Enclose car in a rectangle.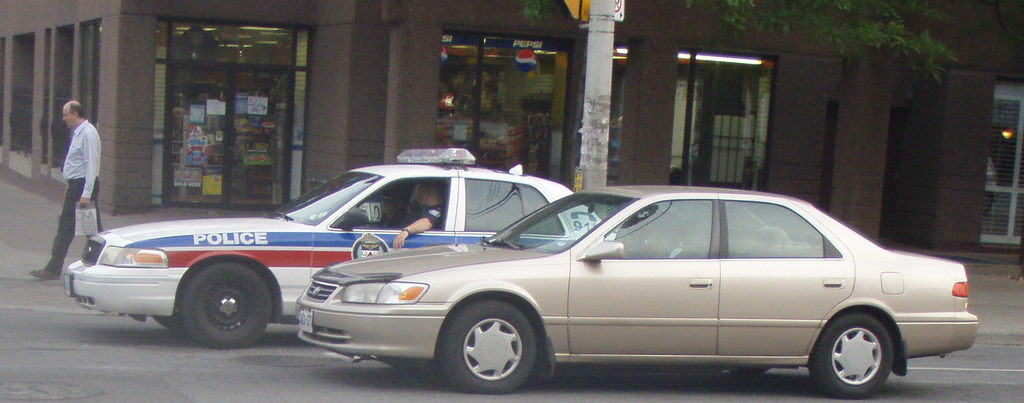
[x1=287, y1=177, x2=981, y2=387].
